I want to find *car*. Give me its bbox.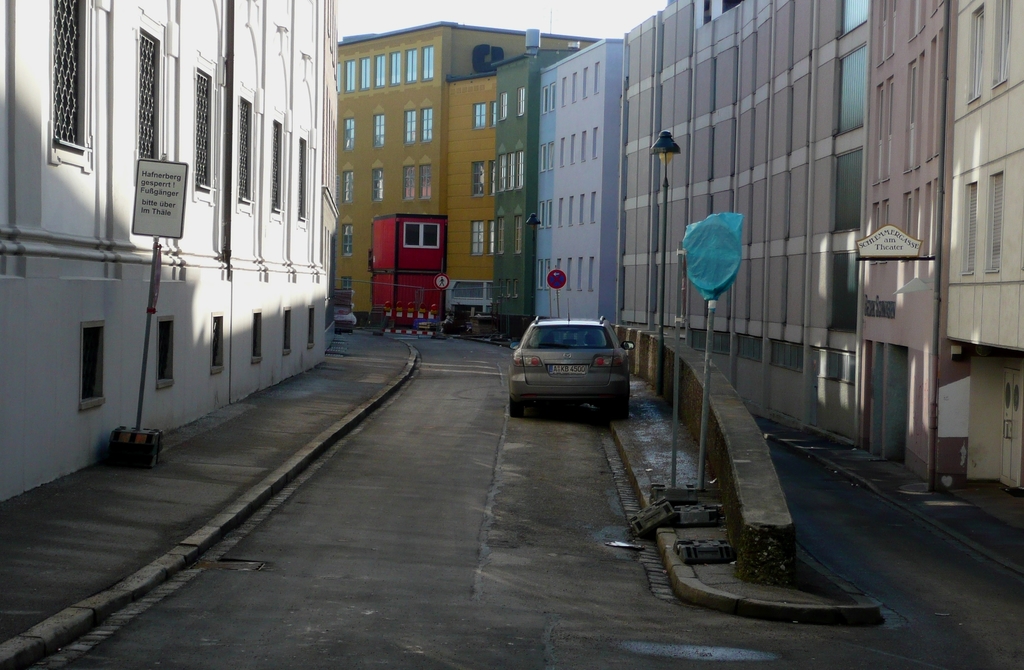
BBox(510, 316, 632, 415).
